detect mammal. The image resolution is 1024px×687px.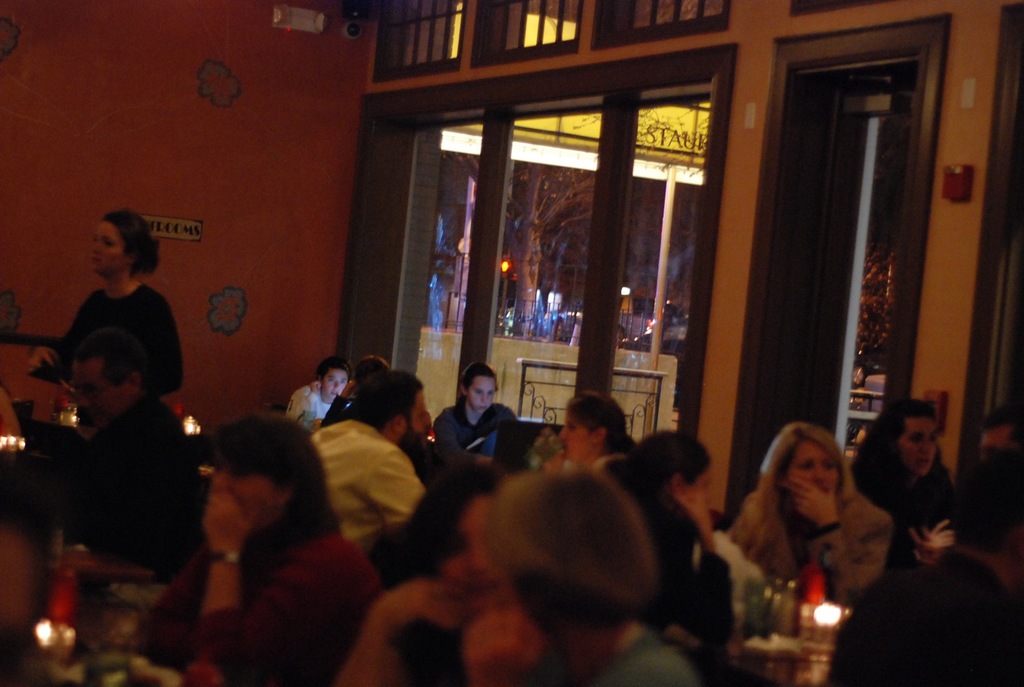
select_region(558, 388, 638, 472).
